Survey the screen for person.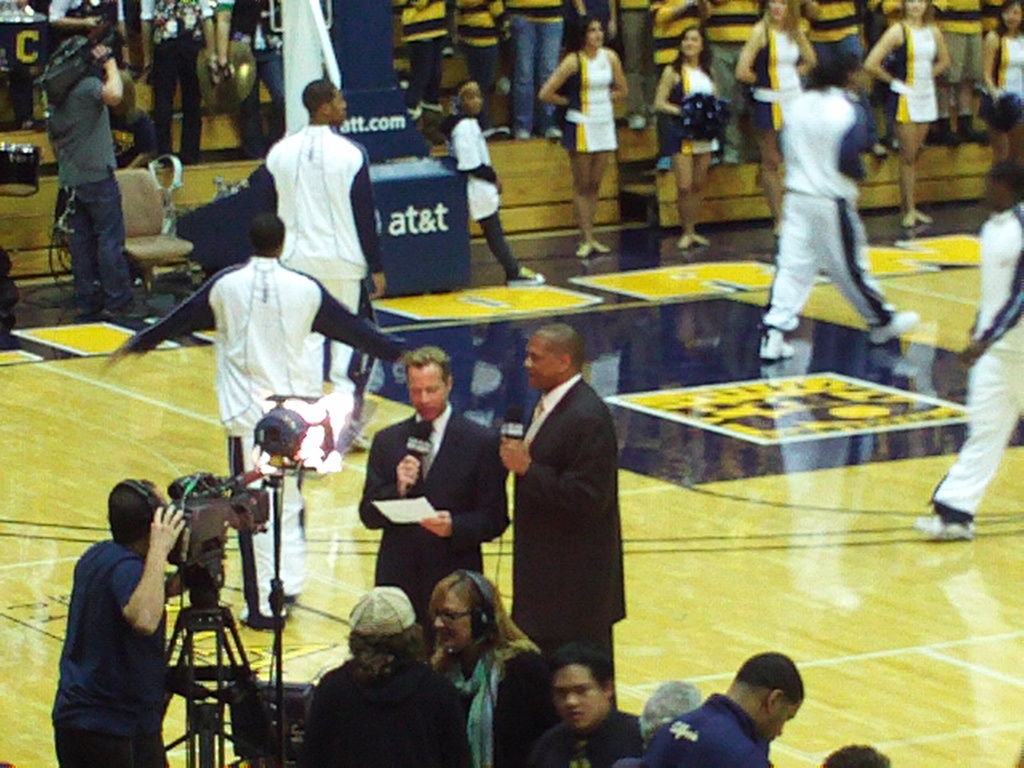
Survey found: left=349, top=340, right=512, bottom=625.
